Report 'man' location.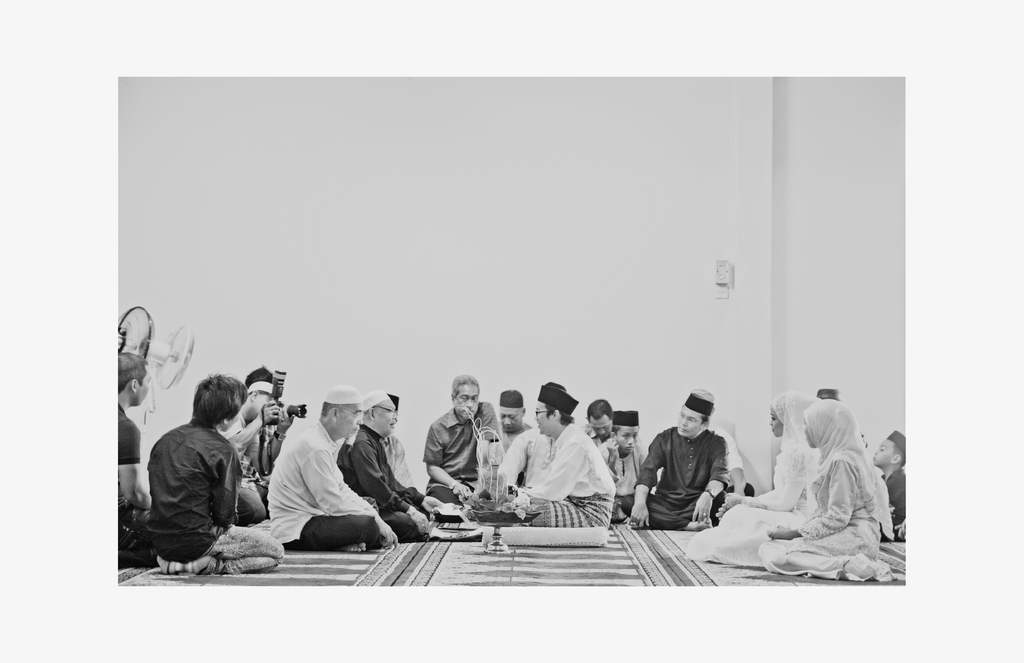
Report: [425, 372, 500, 507].
